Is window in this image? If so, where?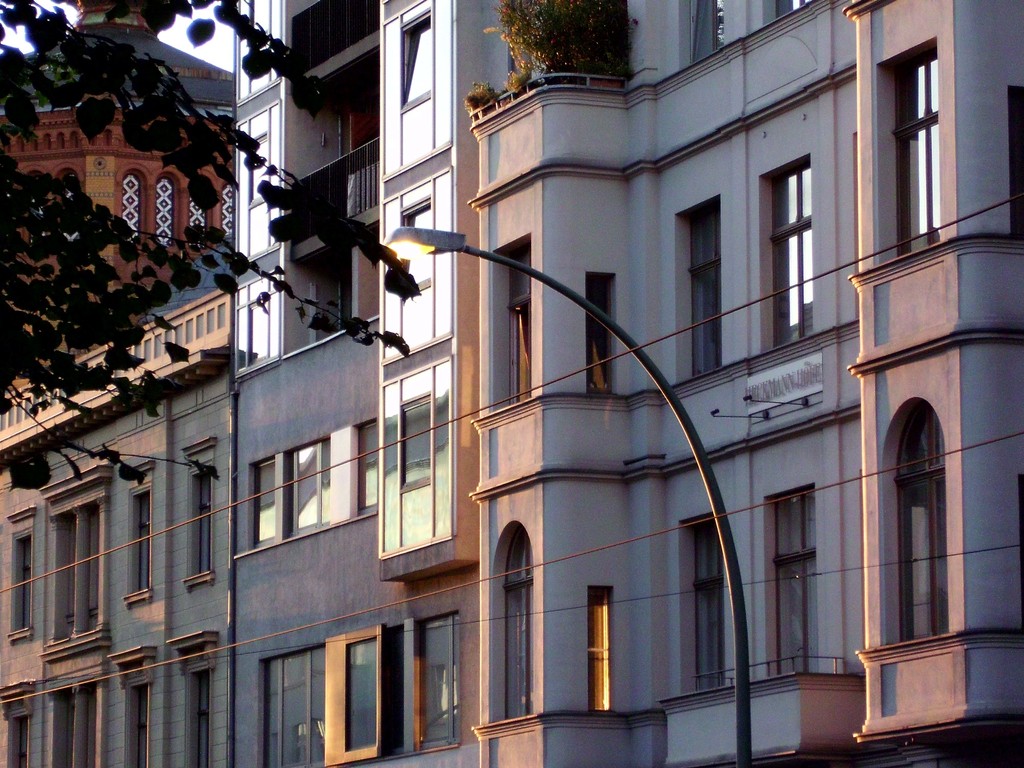
Yes, at pyautogui.locateOnScreen(234, 0, 282, 91).
